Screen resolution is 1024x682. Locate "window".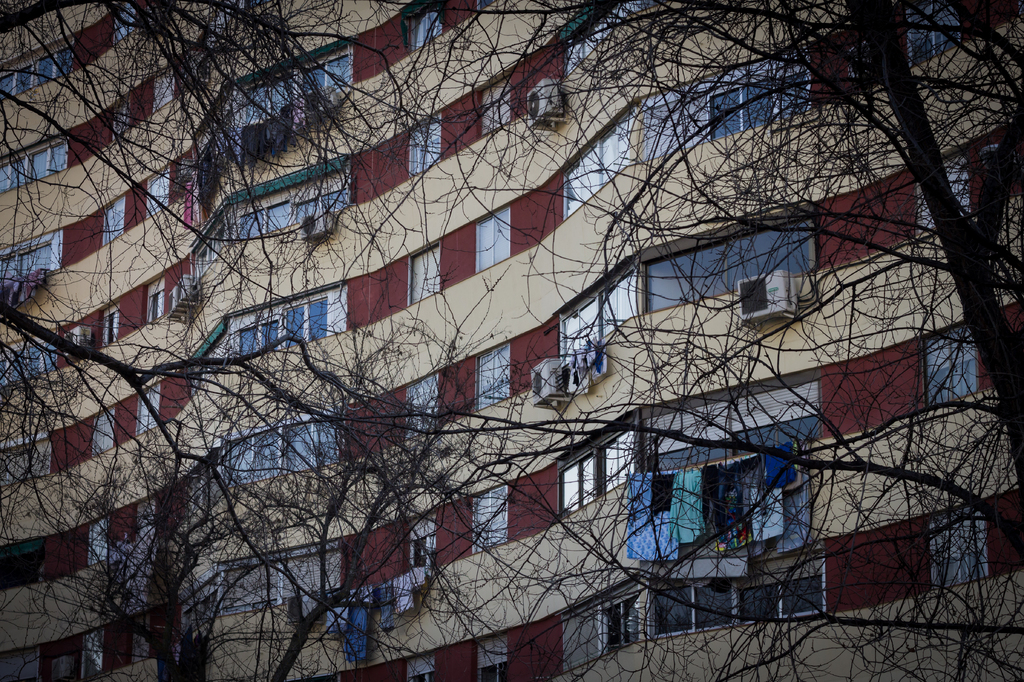
pyautogui.locateOnScreen(551, 262, 645, 381).
